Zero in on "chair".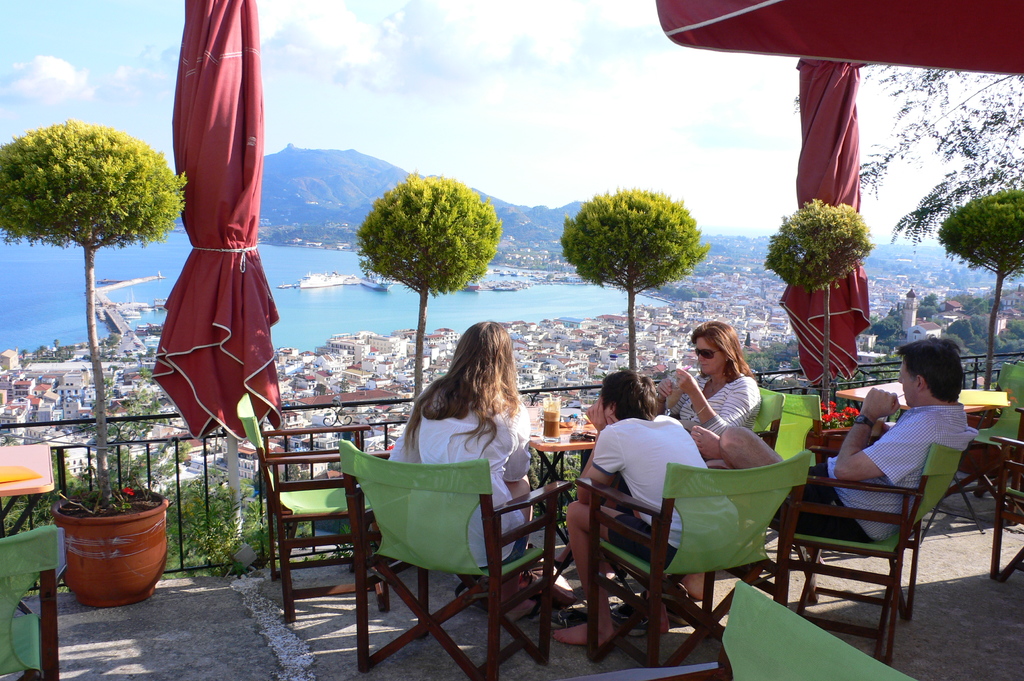
Zeroed in: <region>570, 442, 829, 663</region>.
